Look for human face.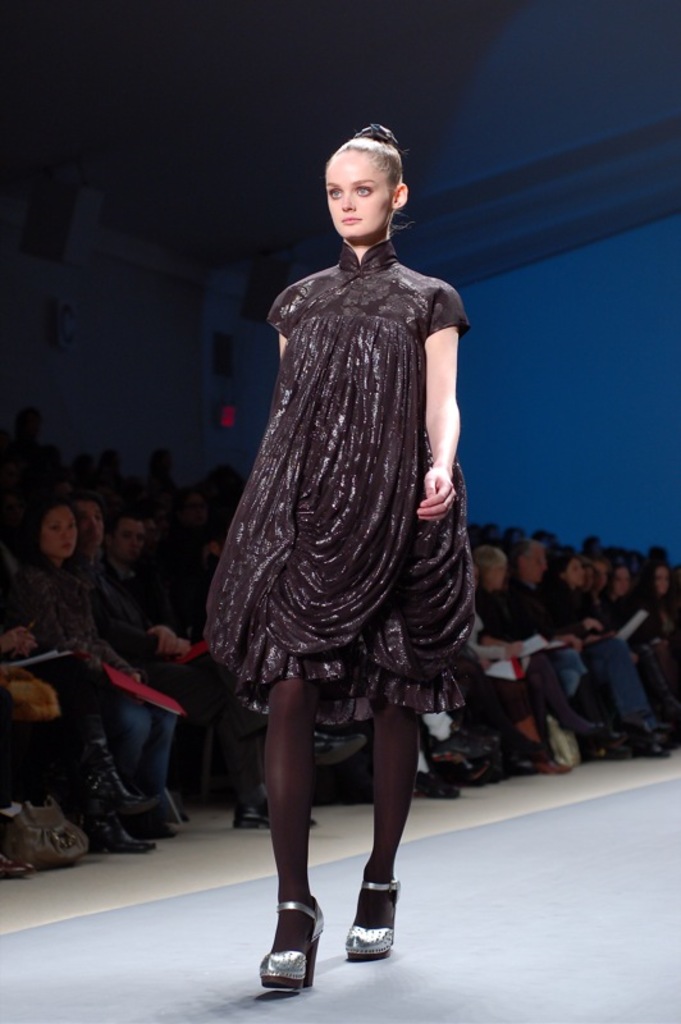
Found: 42, 509, 74, 563.
